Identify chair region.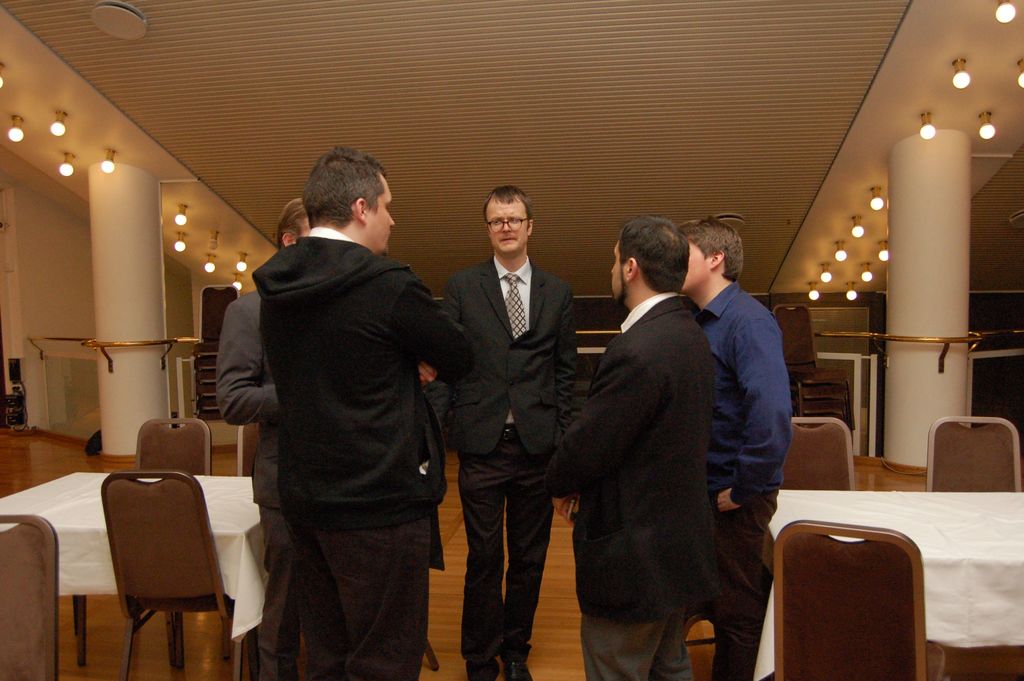
Region: [x1=779, y1=415, x2=854, y2=489].
